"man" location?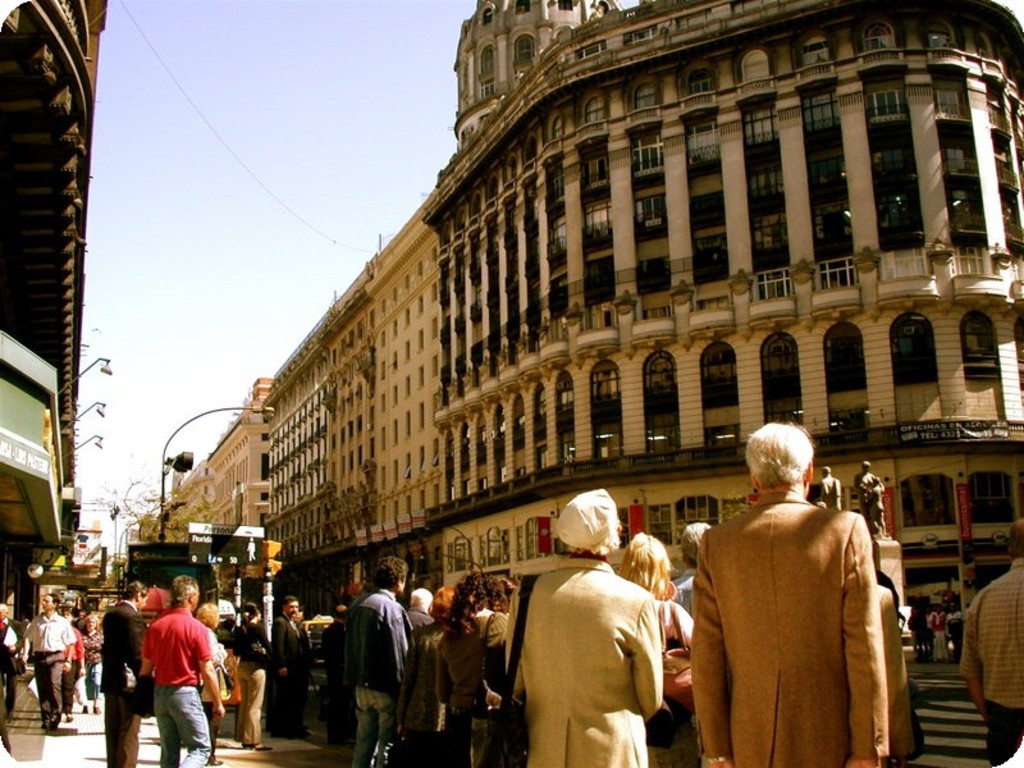
box=[344, 557, 415, 767]
